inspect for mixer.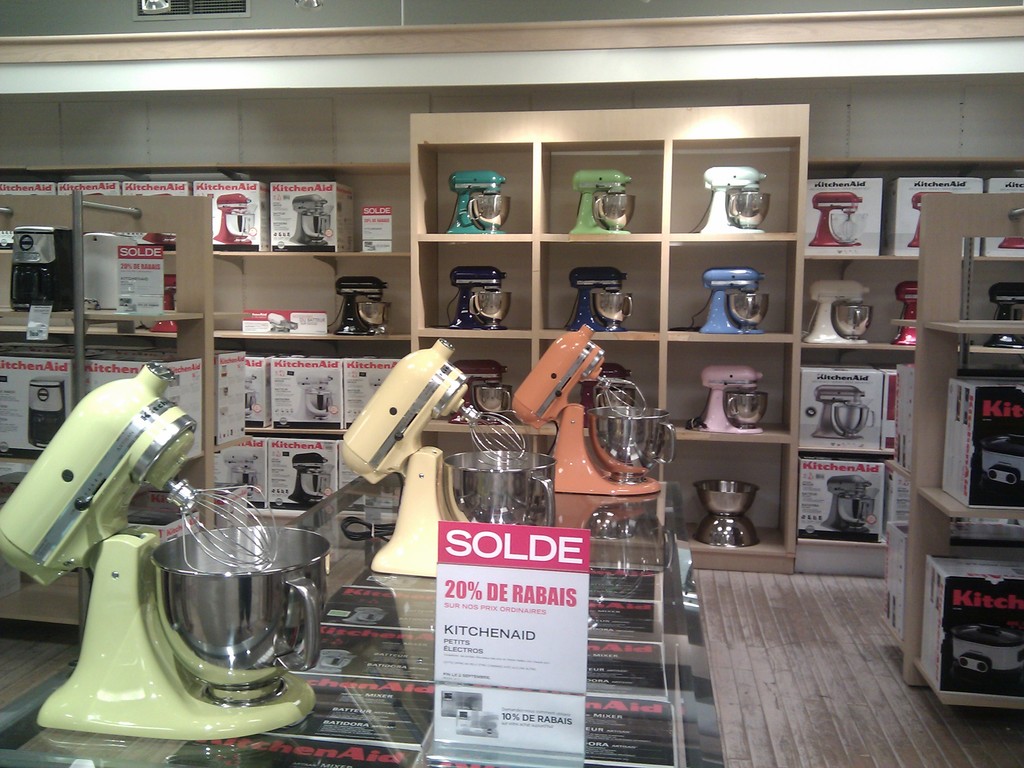
Inspection: rect(0, 358, 329, 743).
